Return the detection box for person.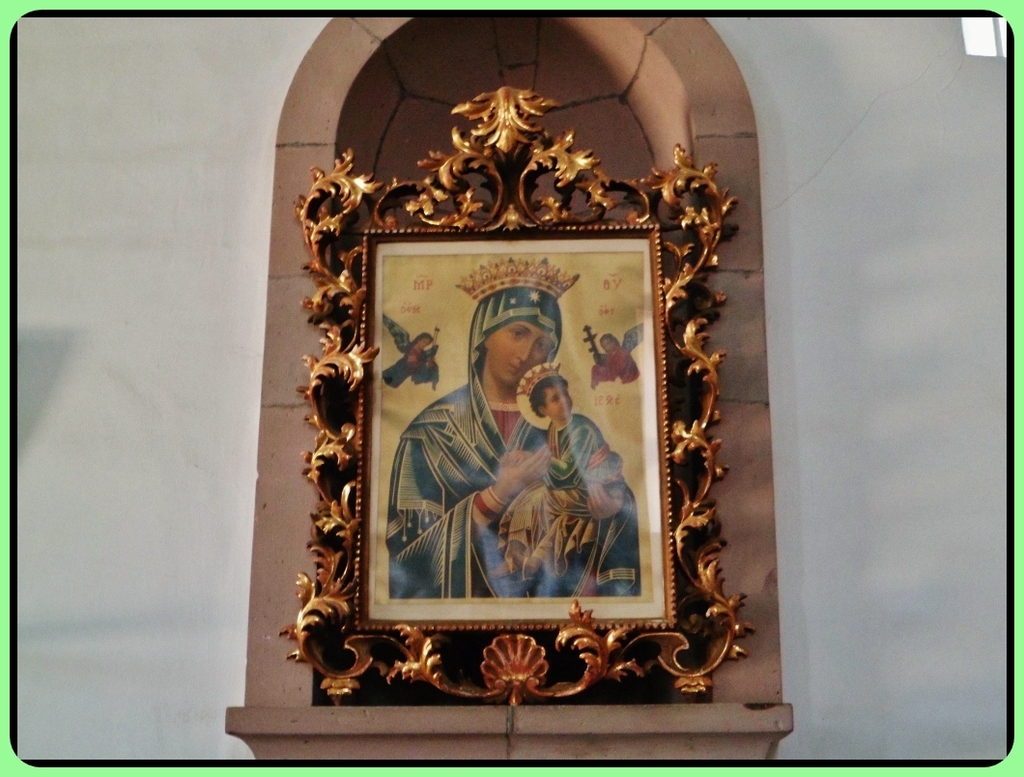
bbox=(384, 280, 642, 604).
